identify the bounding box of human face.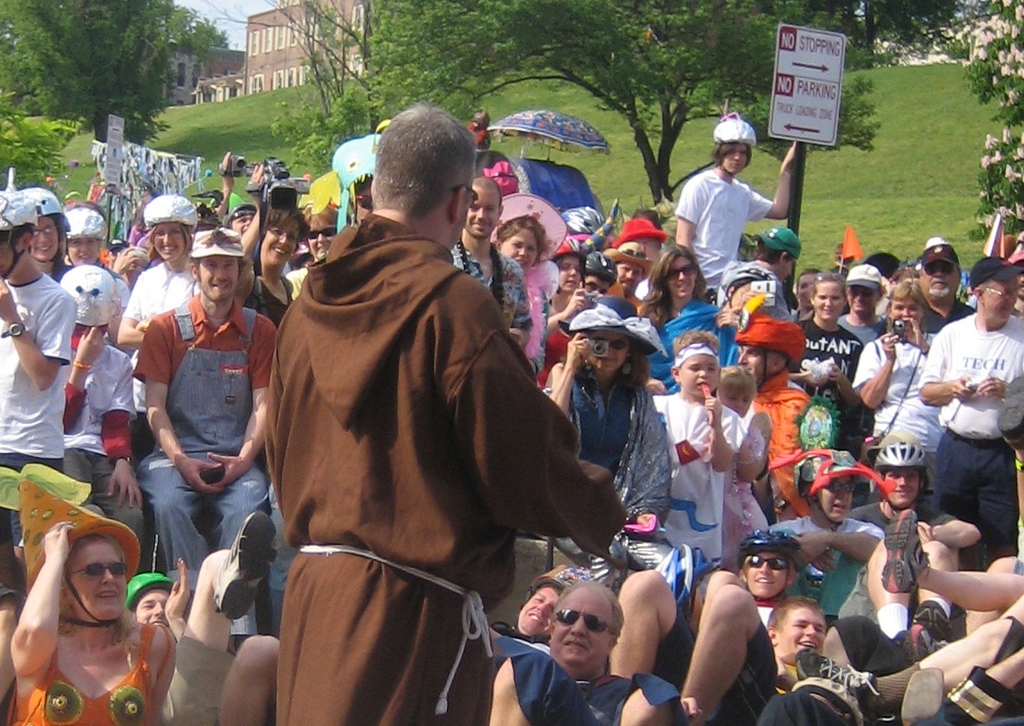
x1=883, y1=469, x2=917, y2=509.
